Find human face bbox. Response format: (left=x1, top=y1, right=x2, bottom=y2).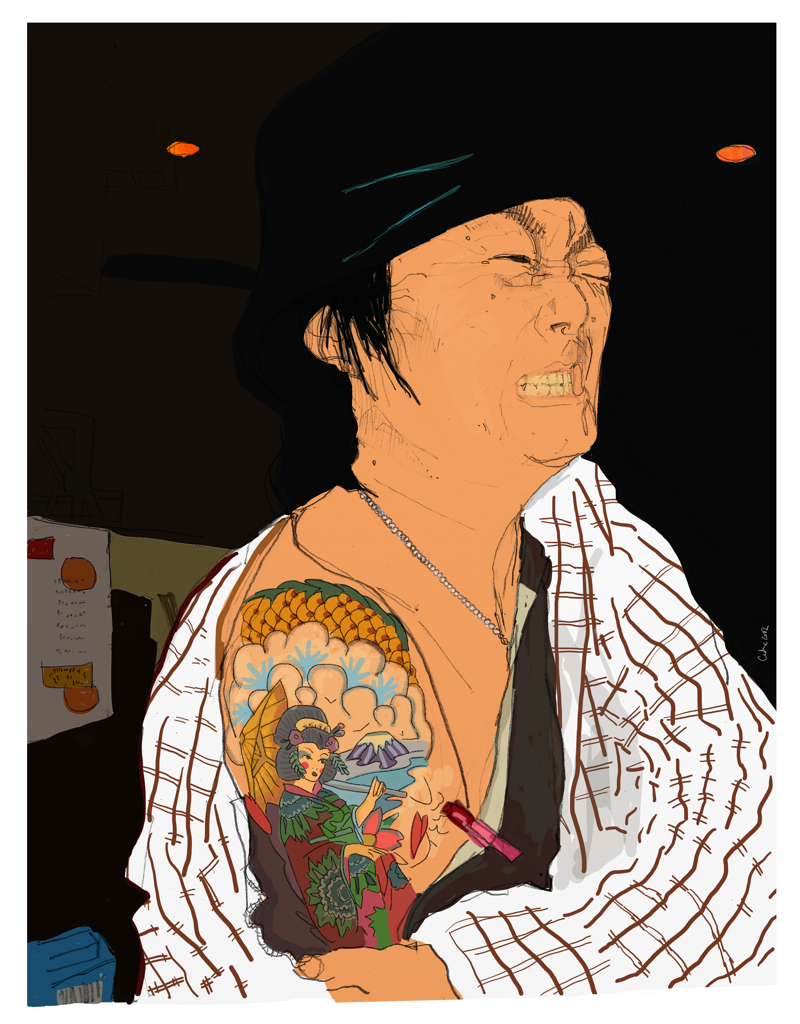
(left=352, top=196, right=620, bottom=466).
